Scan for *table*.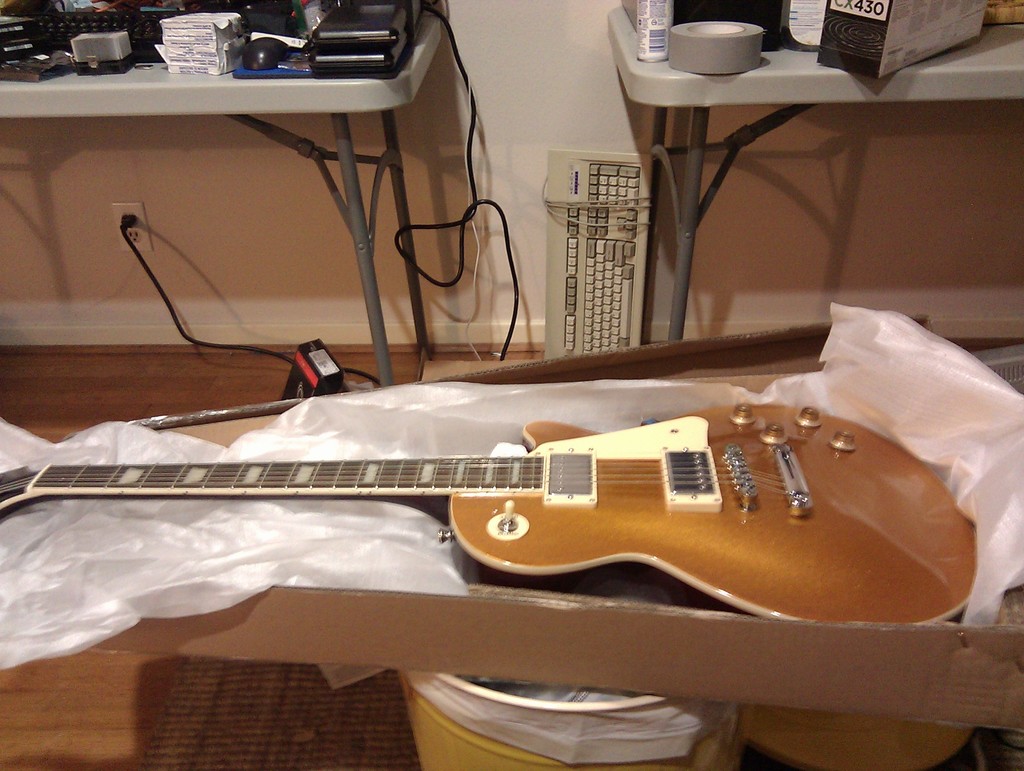
Scan result: pyautogui.locateOnScreen(607, 6, 1023, 343).
